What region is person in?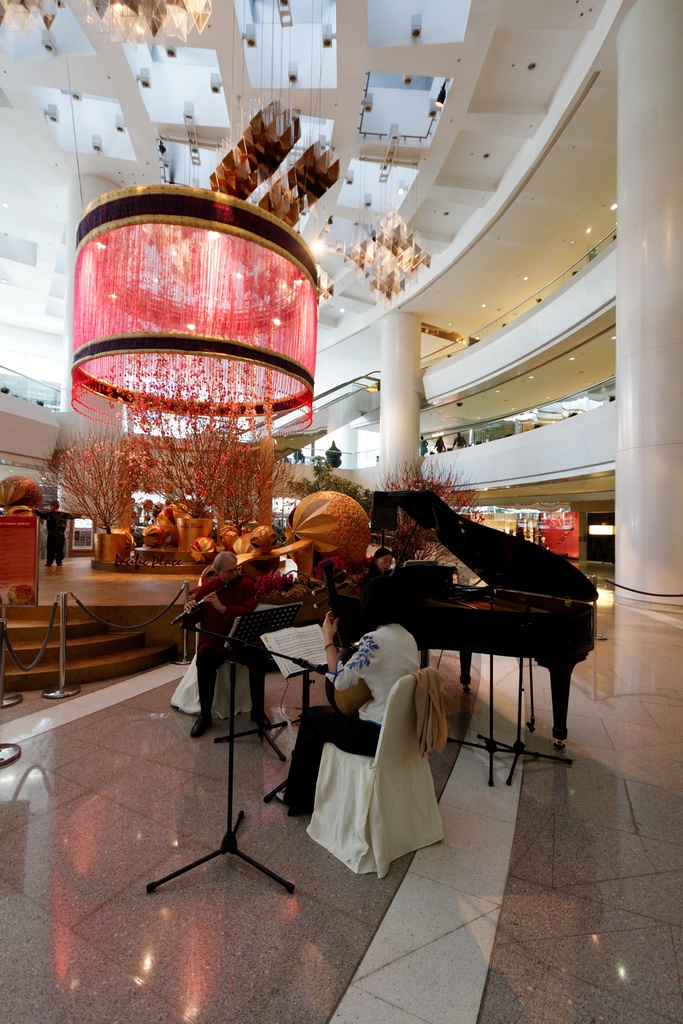
left=33, top=501, right=79, bottom=568.
